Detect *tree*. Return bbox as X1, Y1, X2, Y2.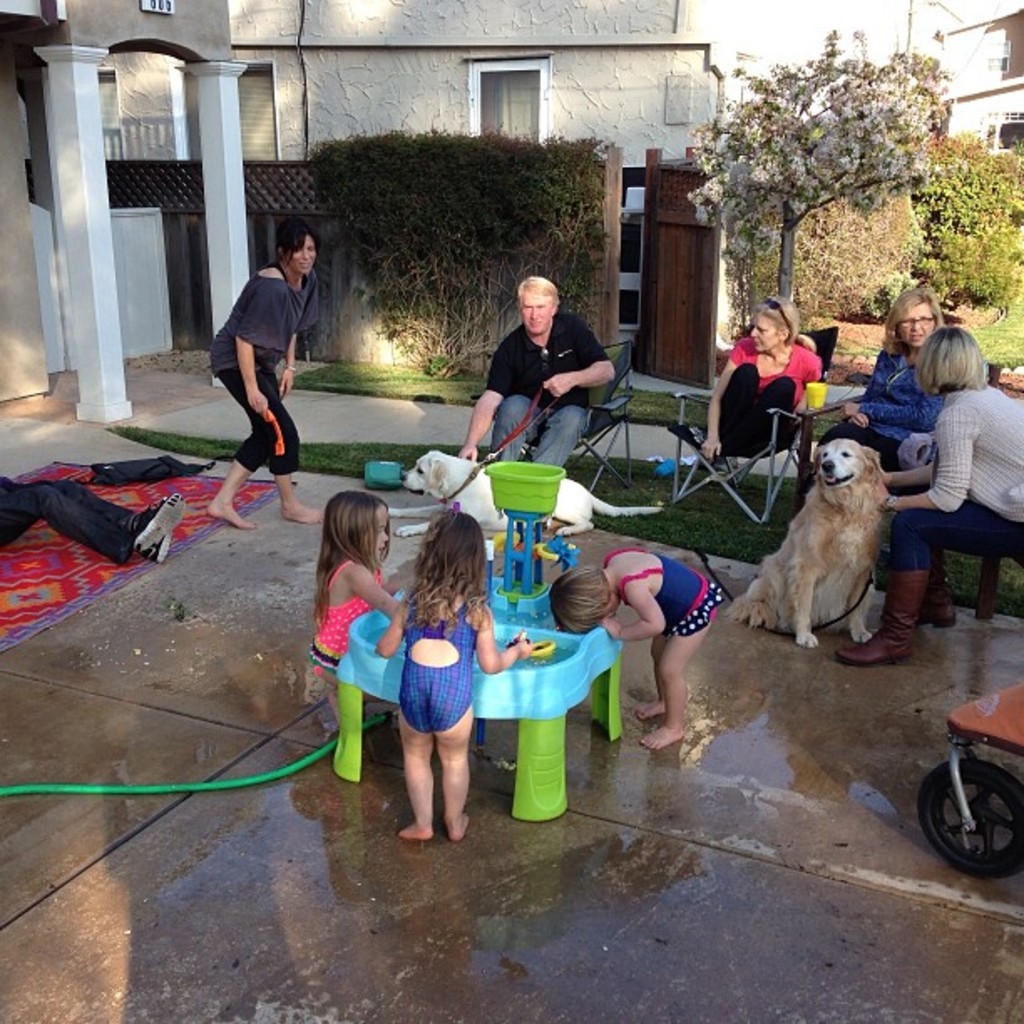
678, 25, 937, 318.
